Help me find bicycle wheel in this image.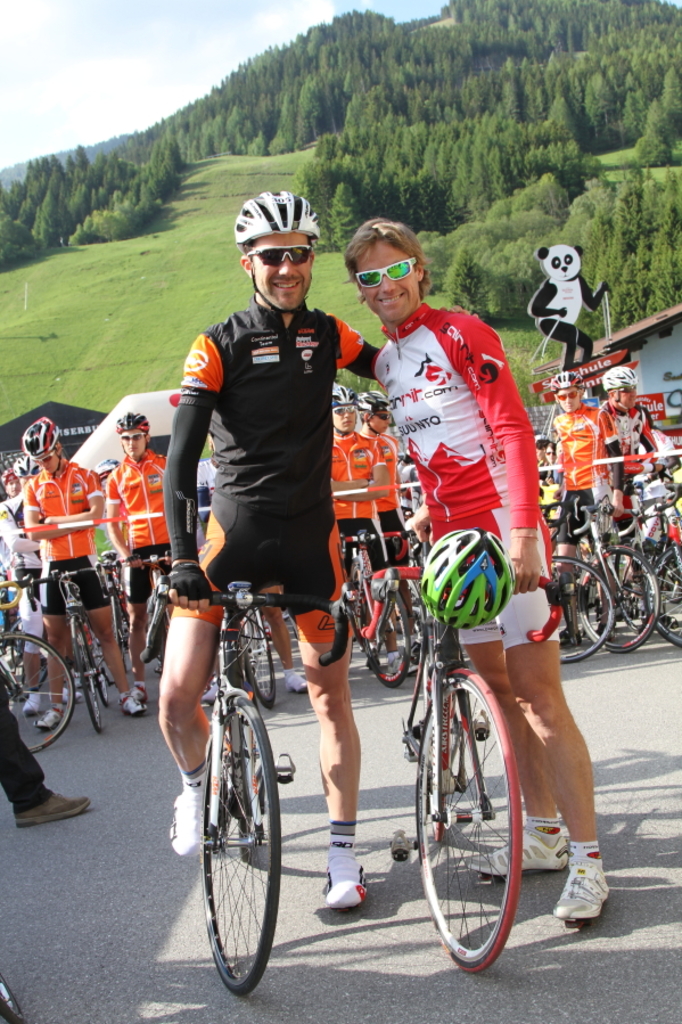
Found it: <box>545,554,609,666</box>.
